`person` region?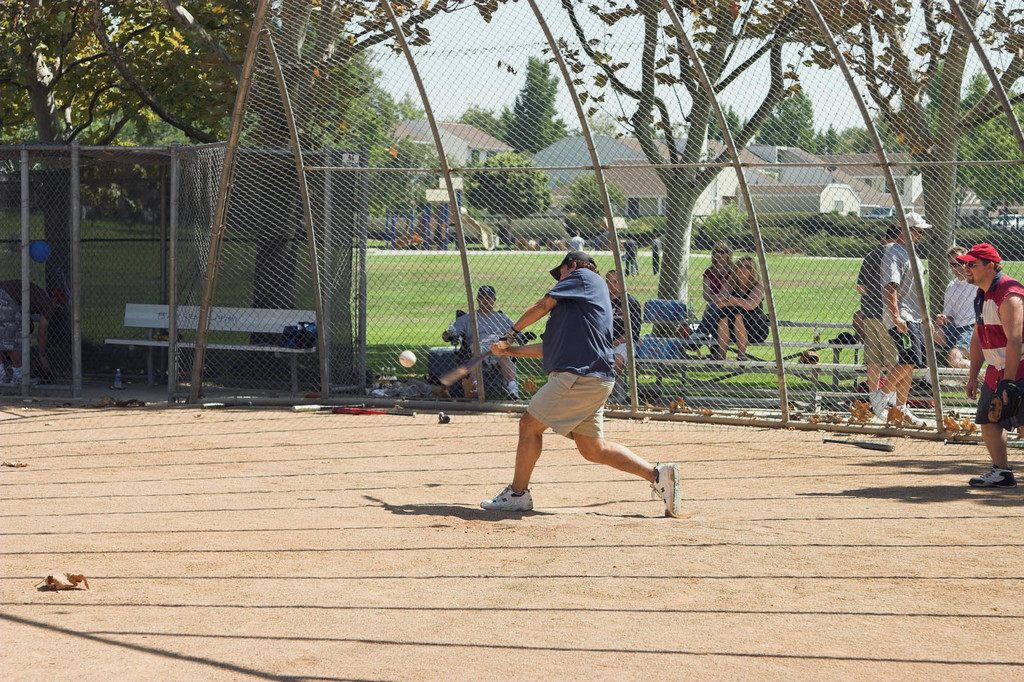
bbox=[481, 248, 680, 513]
